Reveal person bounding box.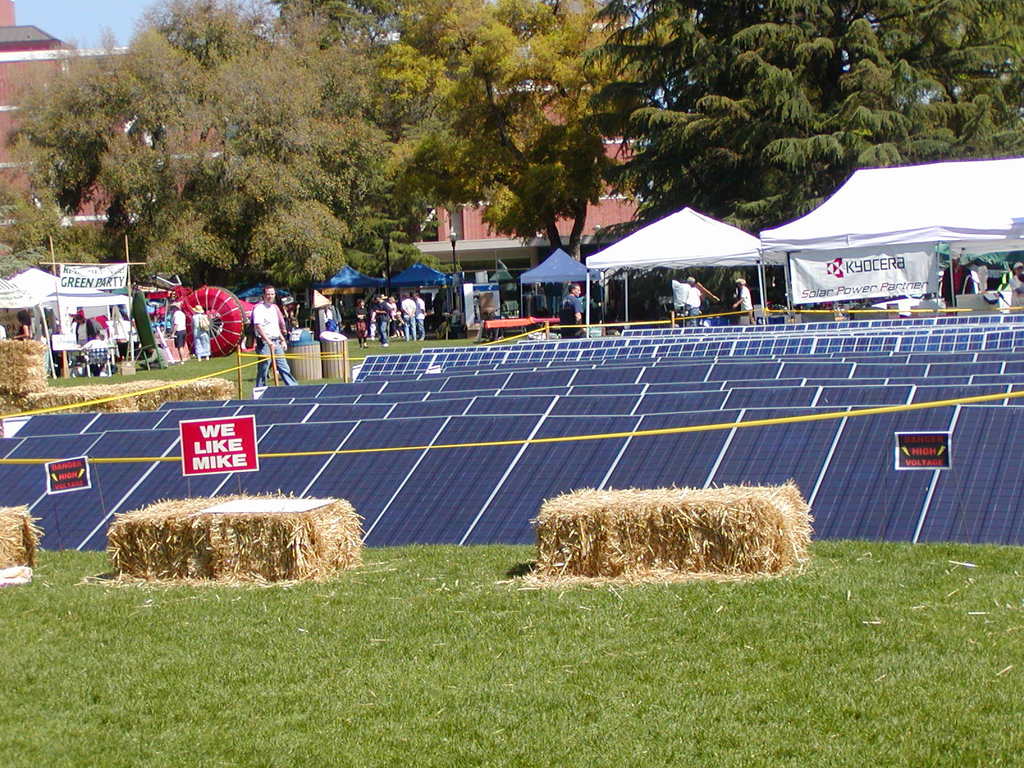
Revealed: <bbox>166, 300, 193, 365</bbox>.
